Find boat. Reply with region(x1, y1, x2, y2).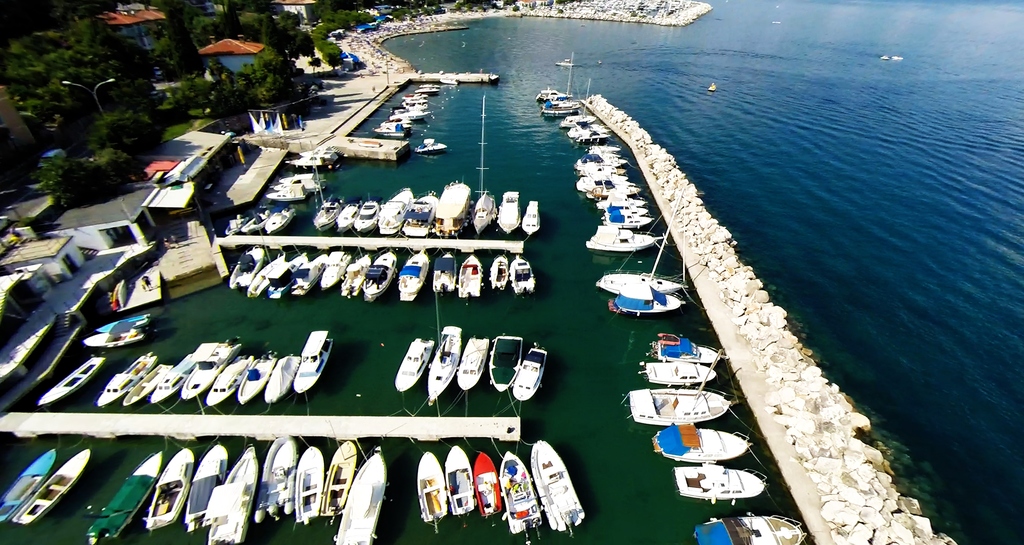
region(335, 203, 356, 235).
